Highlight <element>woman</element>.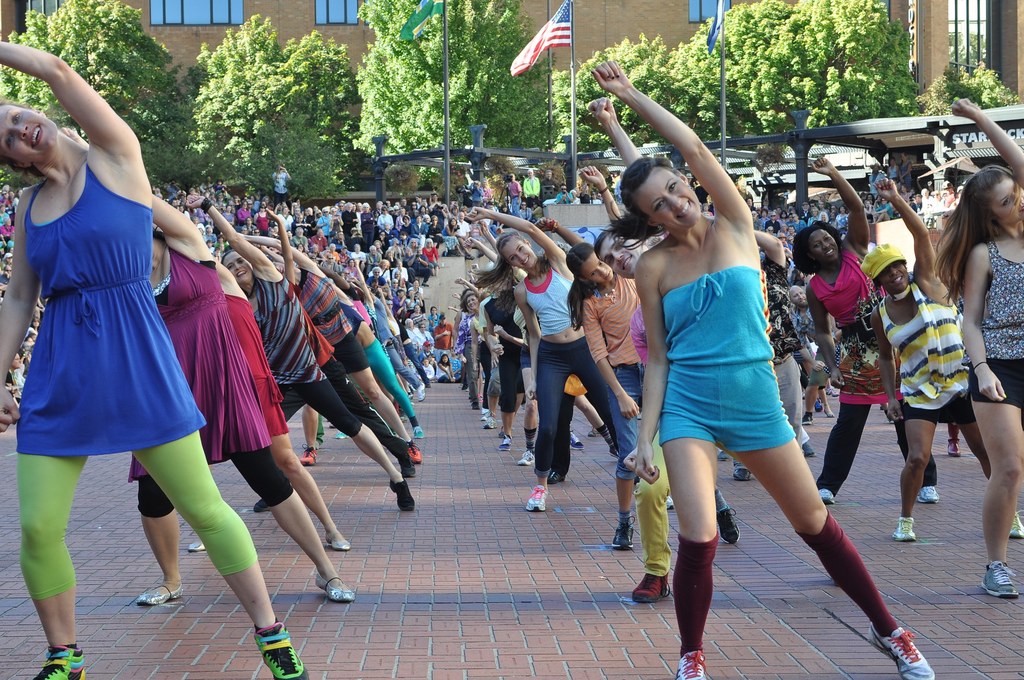
Highlighted region: <box>462,234,541,465</box>.
